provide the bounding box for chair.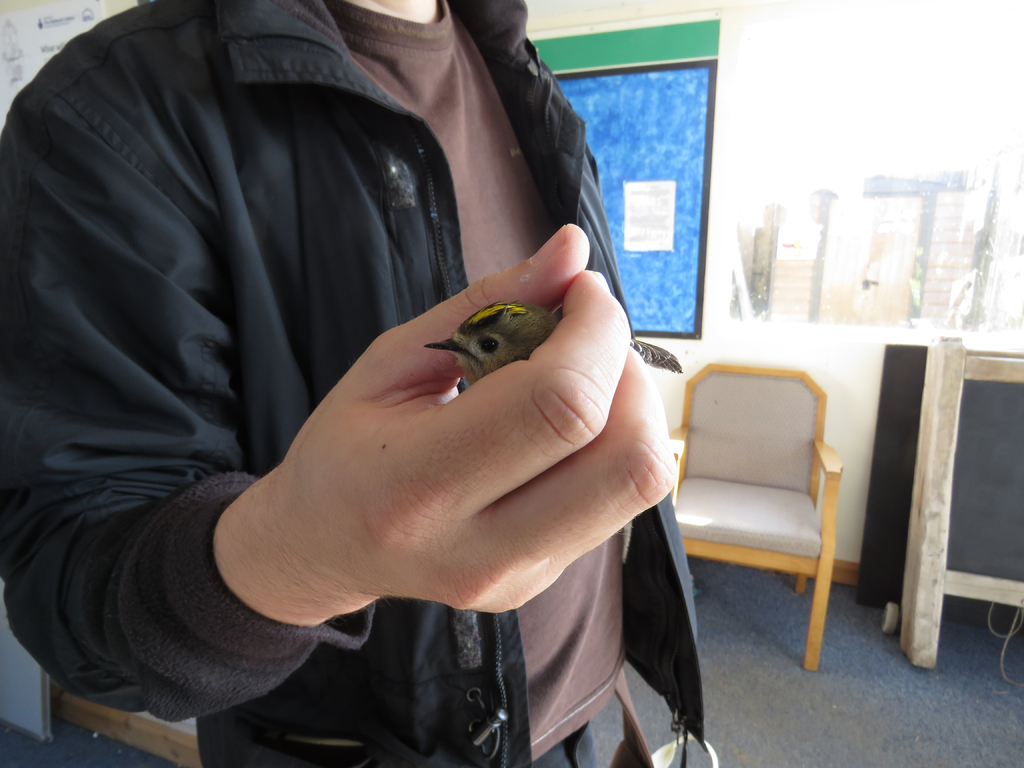
Rect(660, 357, 852, 672).
